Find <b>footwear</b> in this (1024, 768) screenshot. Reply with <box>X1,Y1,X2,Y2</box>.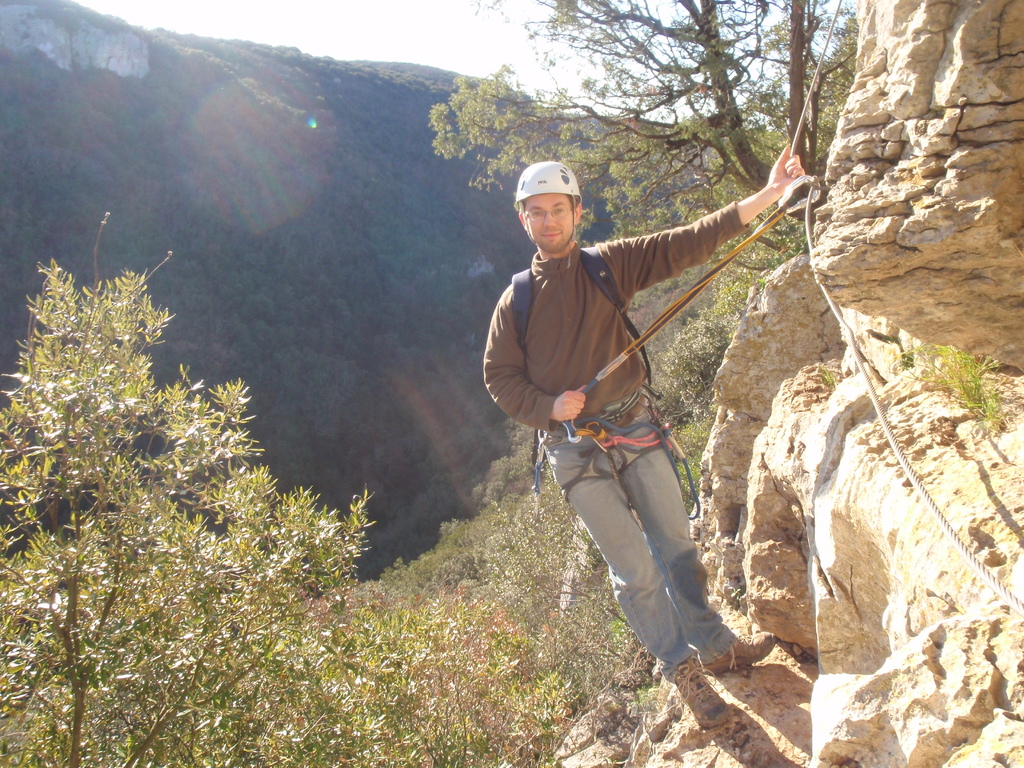
<box>700,632,776,673</box>.
